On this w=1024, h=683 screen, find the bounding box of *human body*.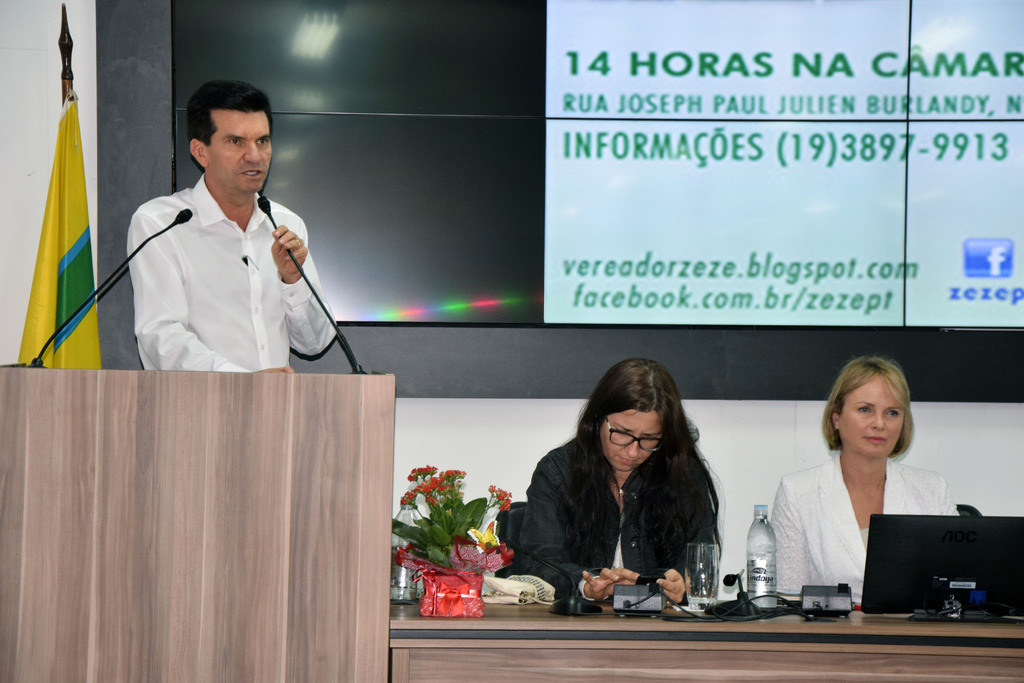
Bounding box: [770, 359, 960, 593].
